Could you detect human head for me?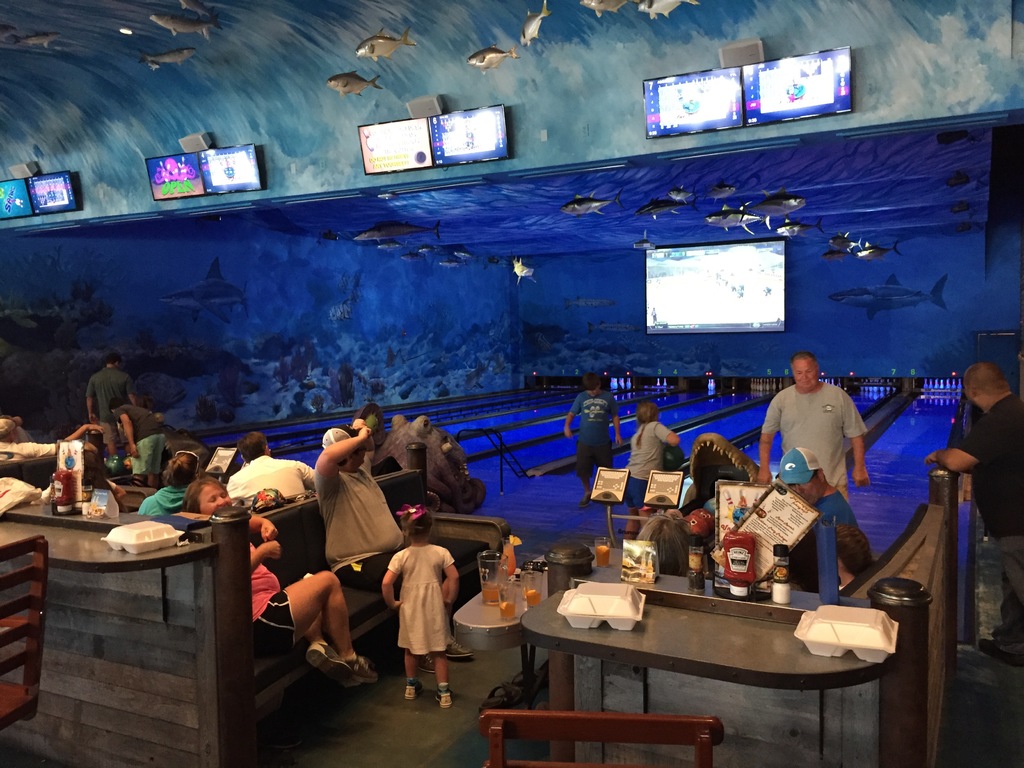
Detection result: 637/403/661/423.
